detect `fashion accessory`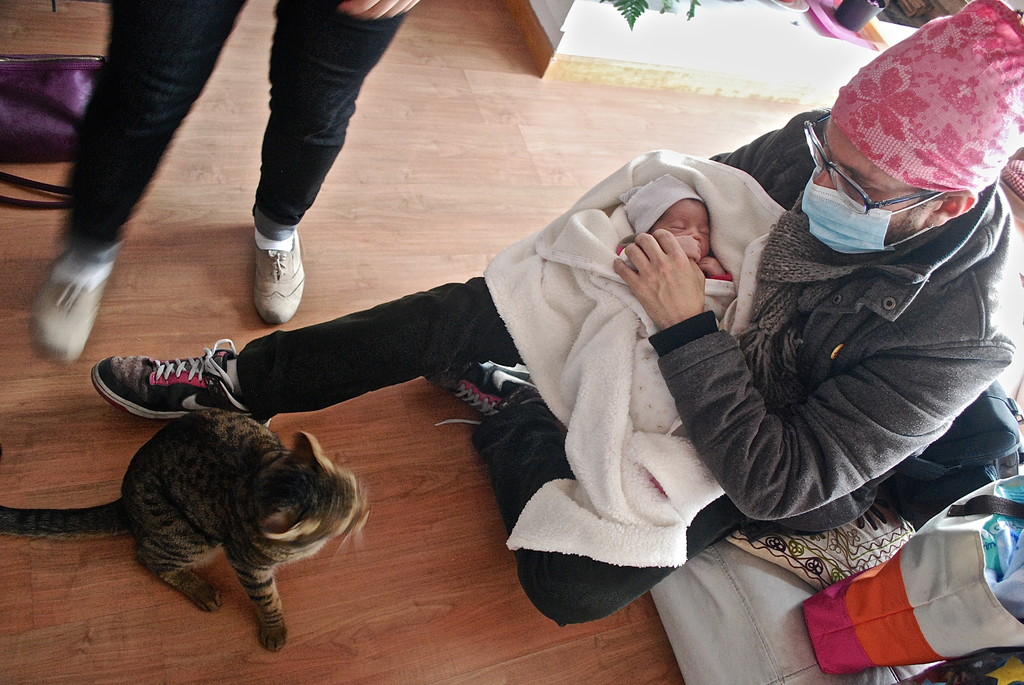
88 335 275 433
